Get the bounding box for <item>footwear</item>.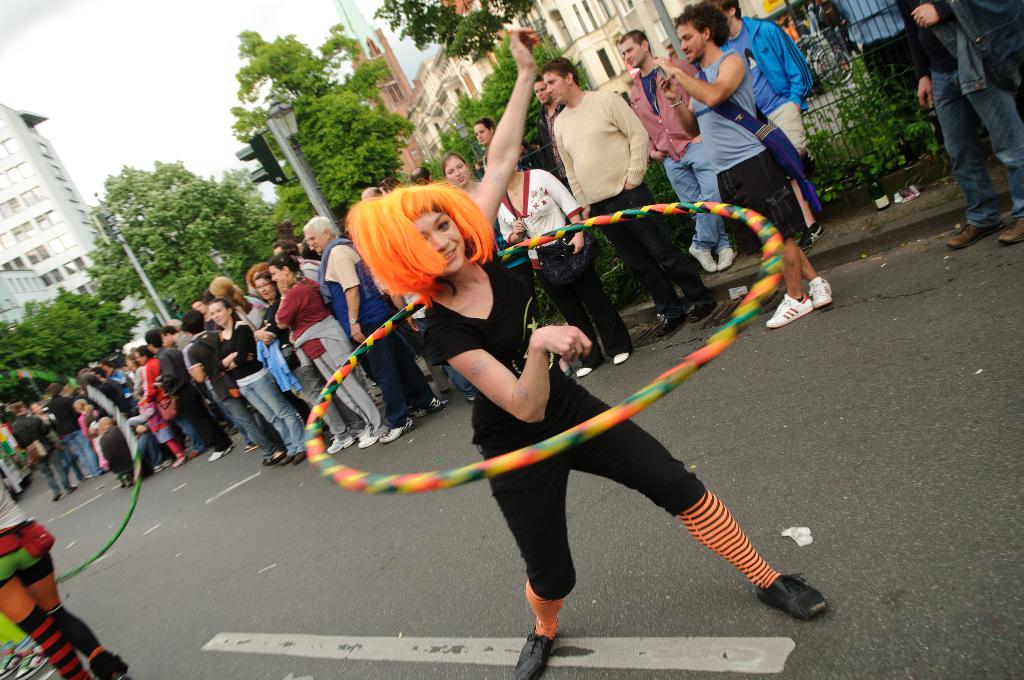
select_region(576, 368, 596, 378).
